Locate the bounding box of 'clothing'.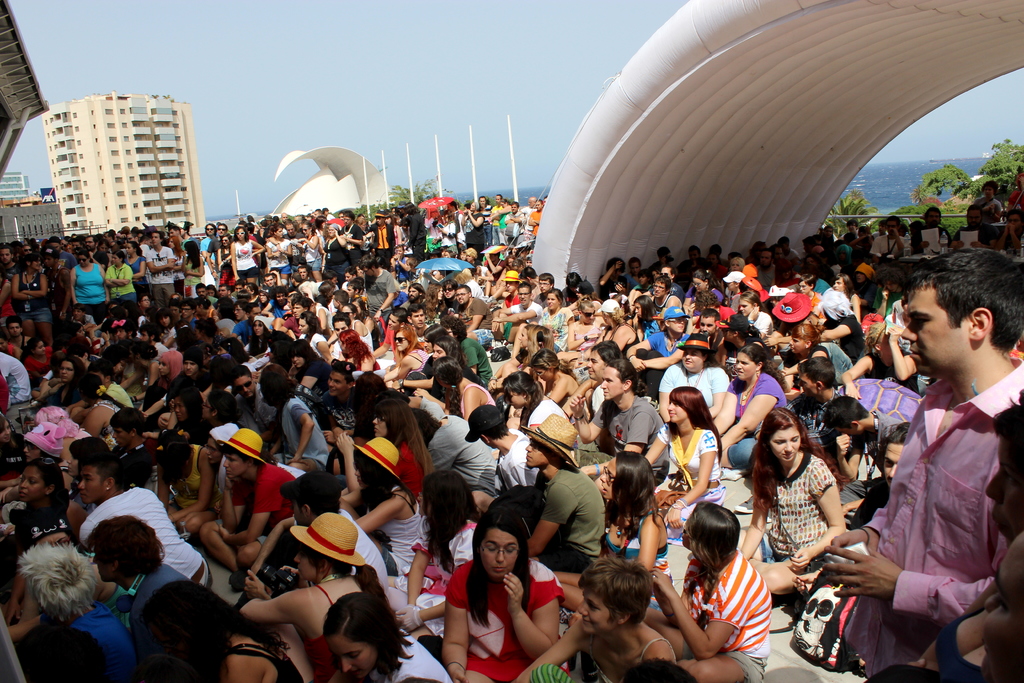
Bounding box: 368, 222, 400, 268.
